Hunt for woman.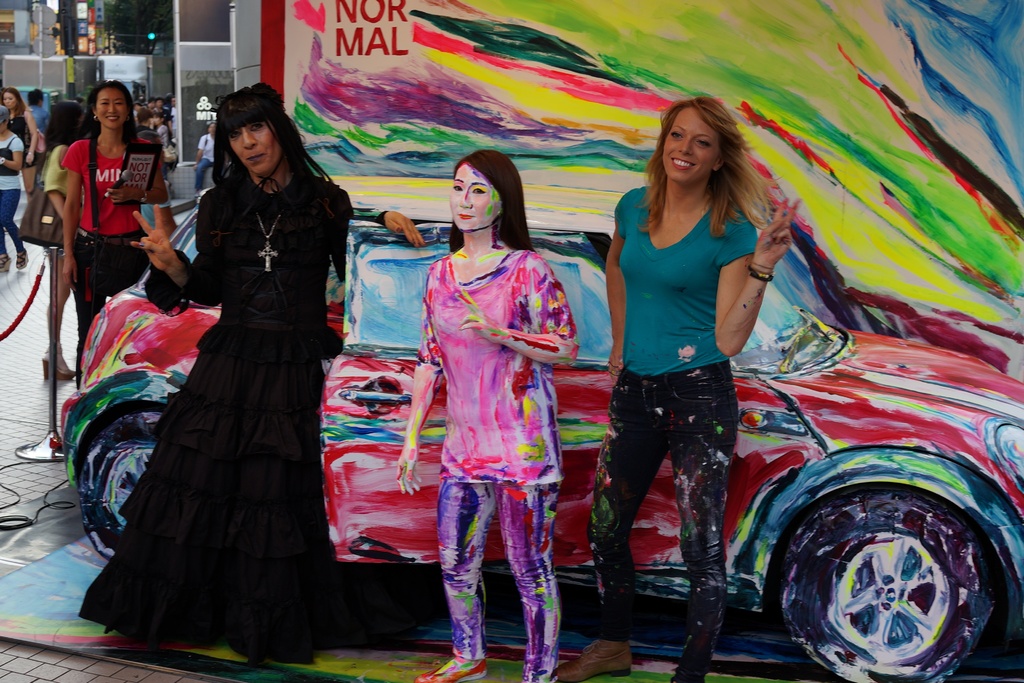
Hunted down at 405 138 577 661.
